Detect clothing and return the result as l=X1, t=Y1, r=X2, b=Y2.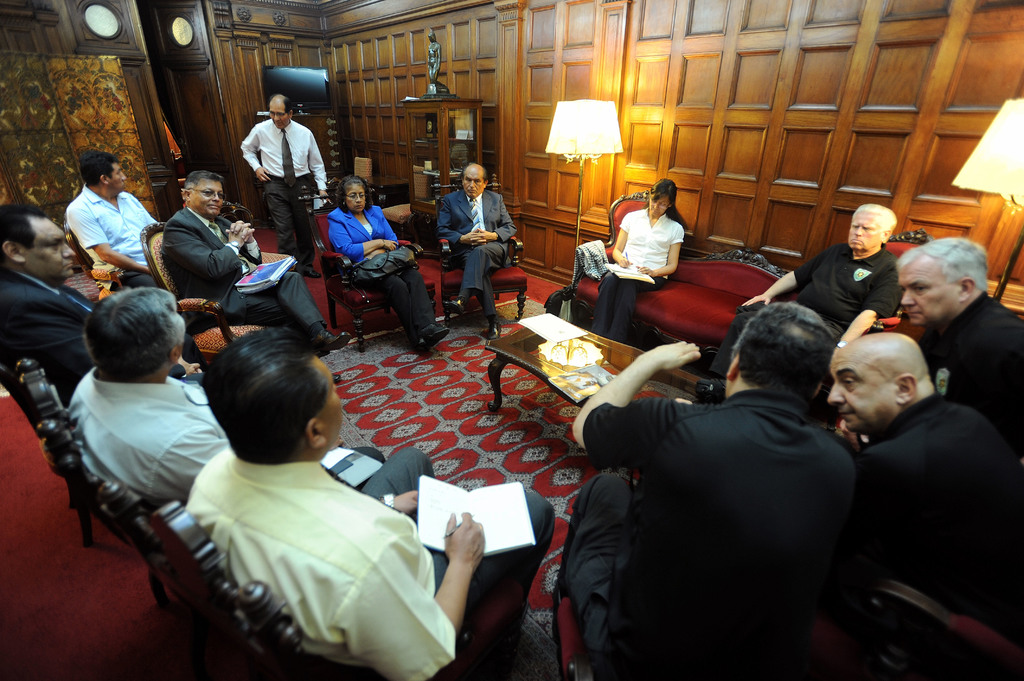
l=438, t=187, r=519, b=321.
